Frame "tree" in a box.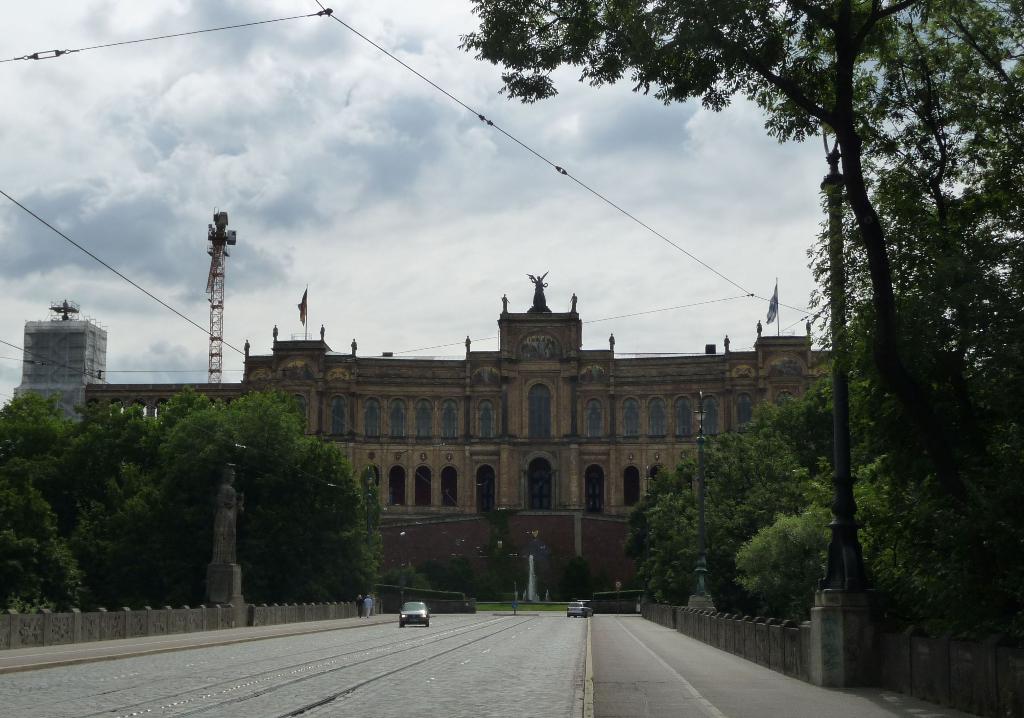
[836,443,1023,645].
